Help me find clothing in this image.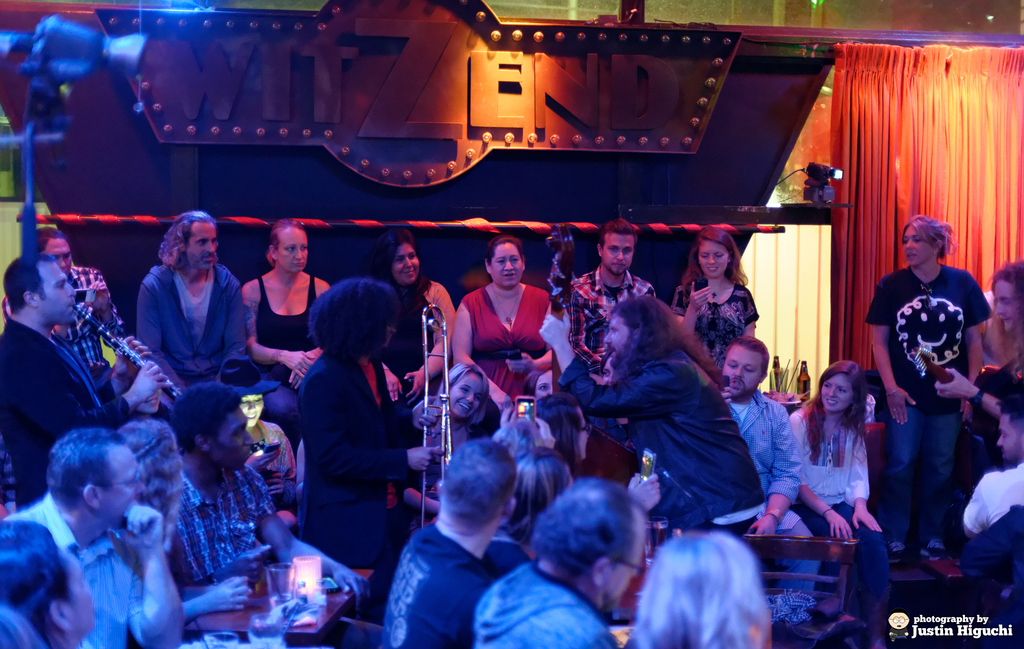
Found it: {"left": 569, "top": 266, "right": 674, "bottom": 366}.
